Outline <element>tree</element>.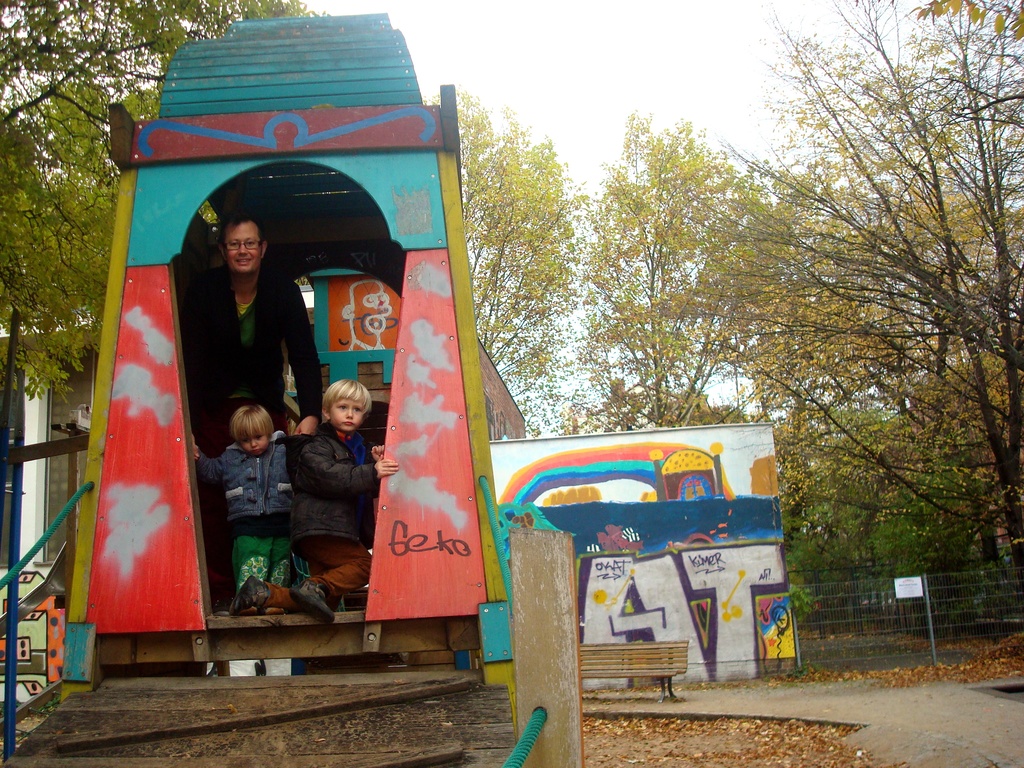
Outline: 404 83 611 462.
